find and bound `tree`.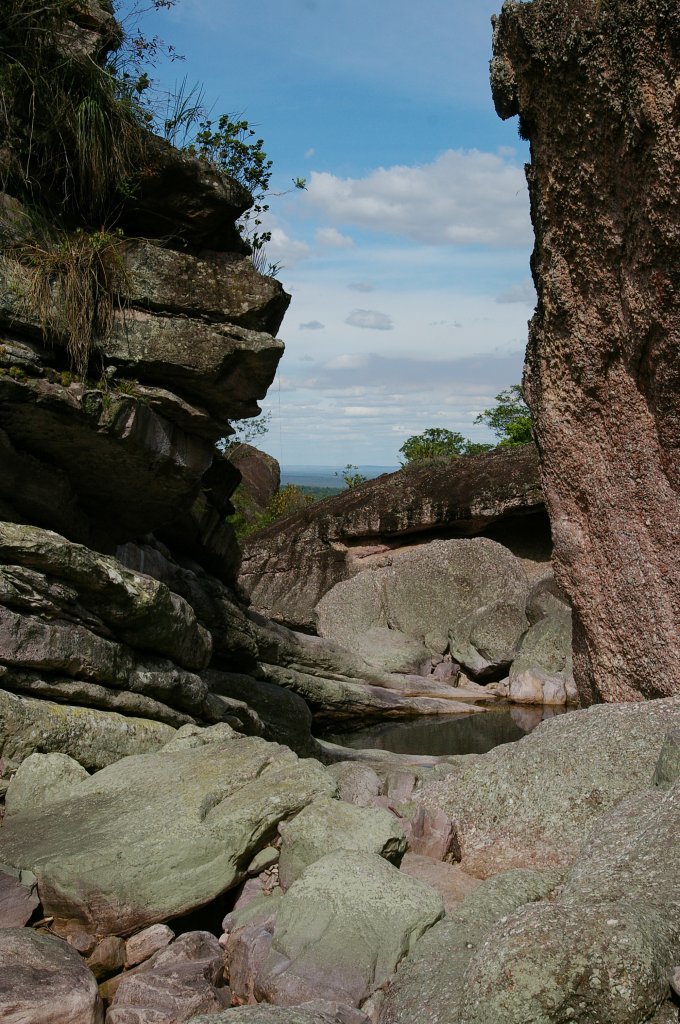
Bound: [x1=473, y1=384, x2=539, y2=453].
